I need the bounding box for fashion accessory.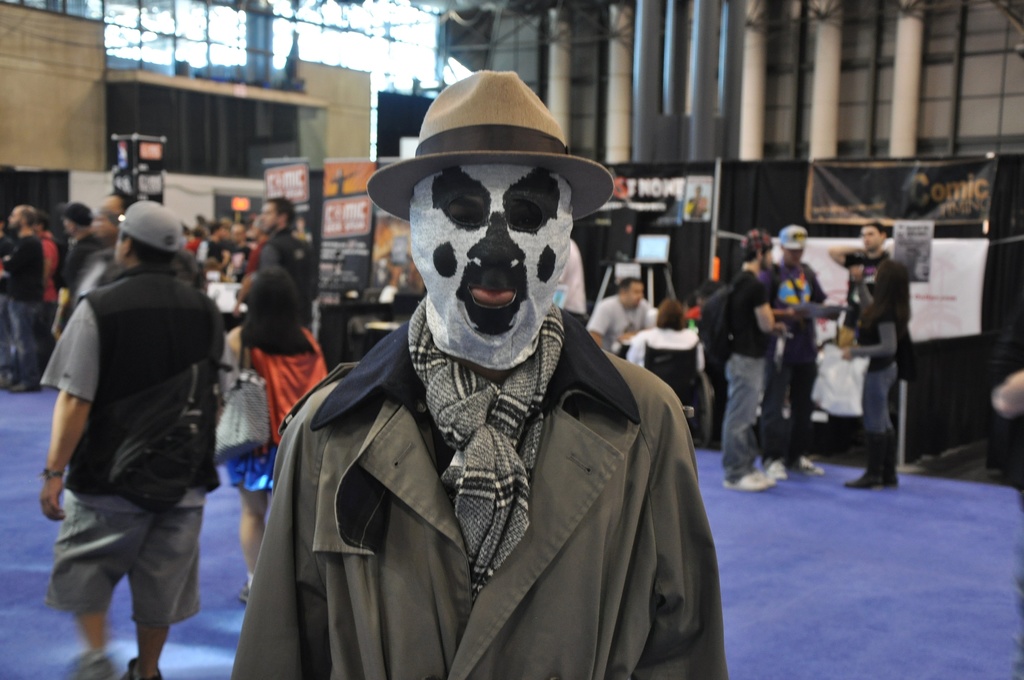
Here it is: [792,458,827,476].
